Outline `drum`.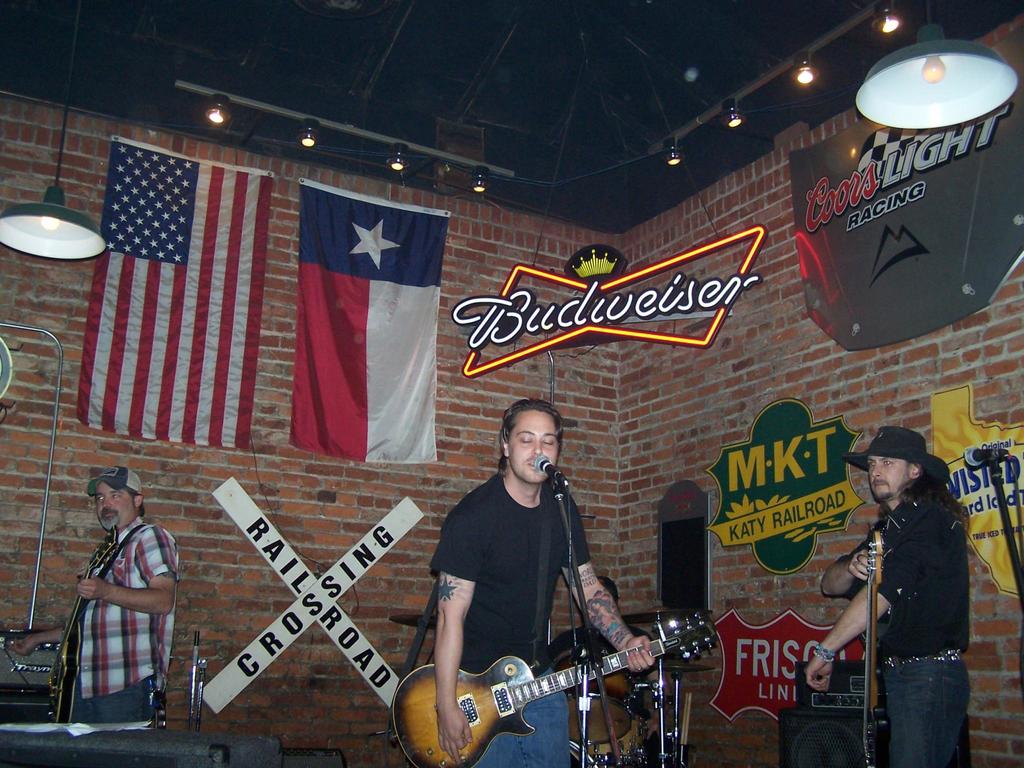
Outline: left=553, top=647, right=635, bottom=744.
